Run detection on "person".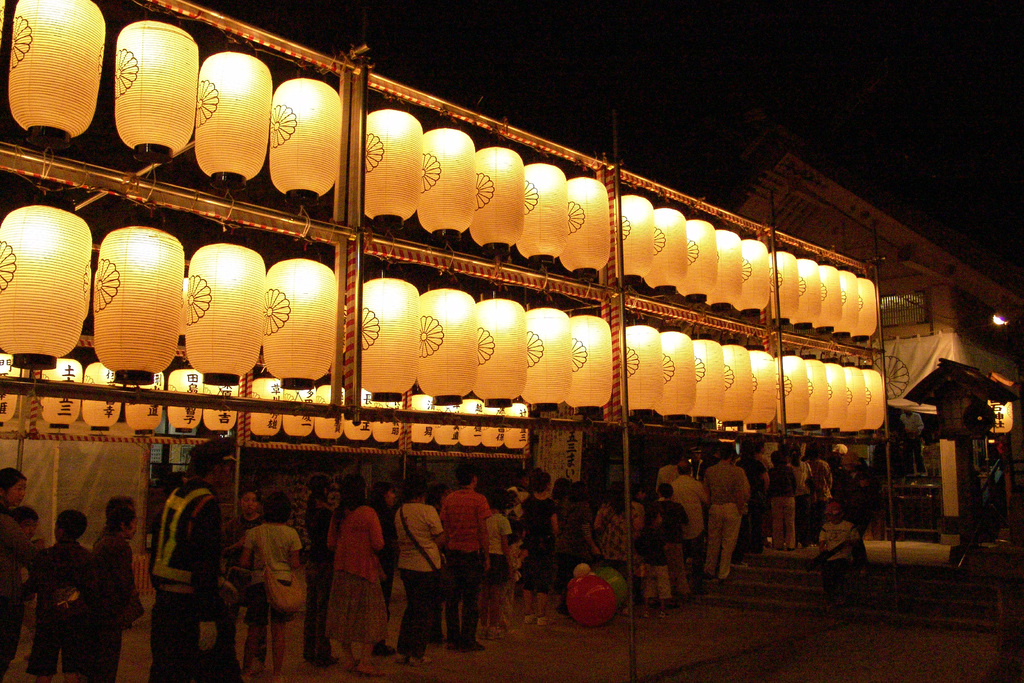
Result: (607, 503, 637, 609).
